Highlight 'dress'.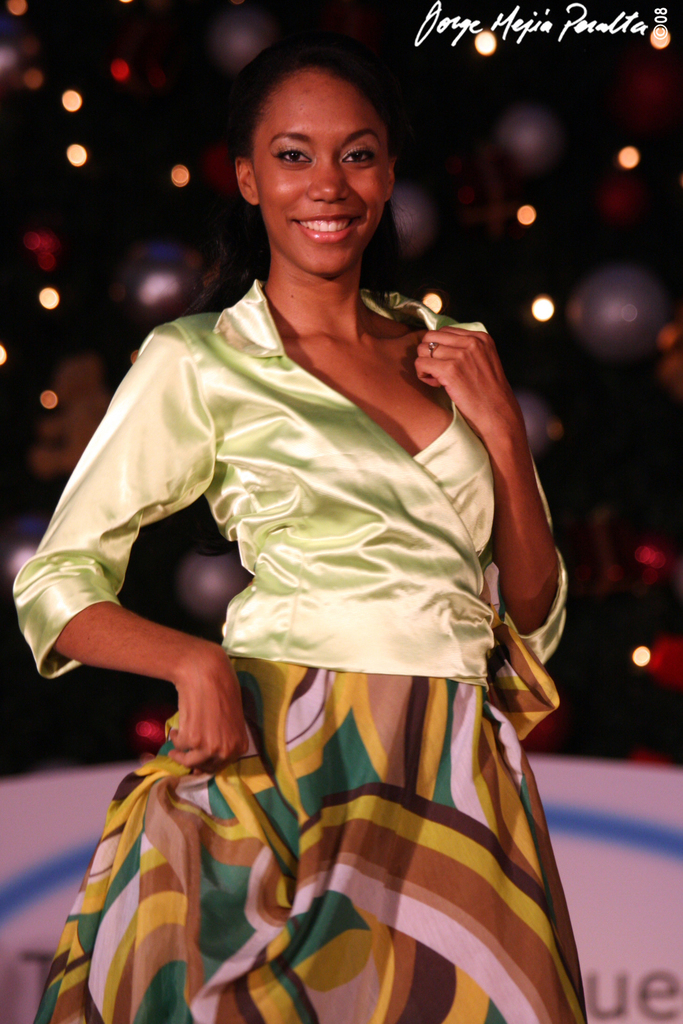
Highlighted region: BBox(16, 276, 588, 1023).
